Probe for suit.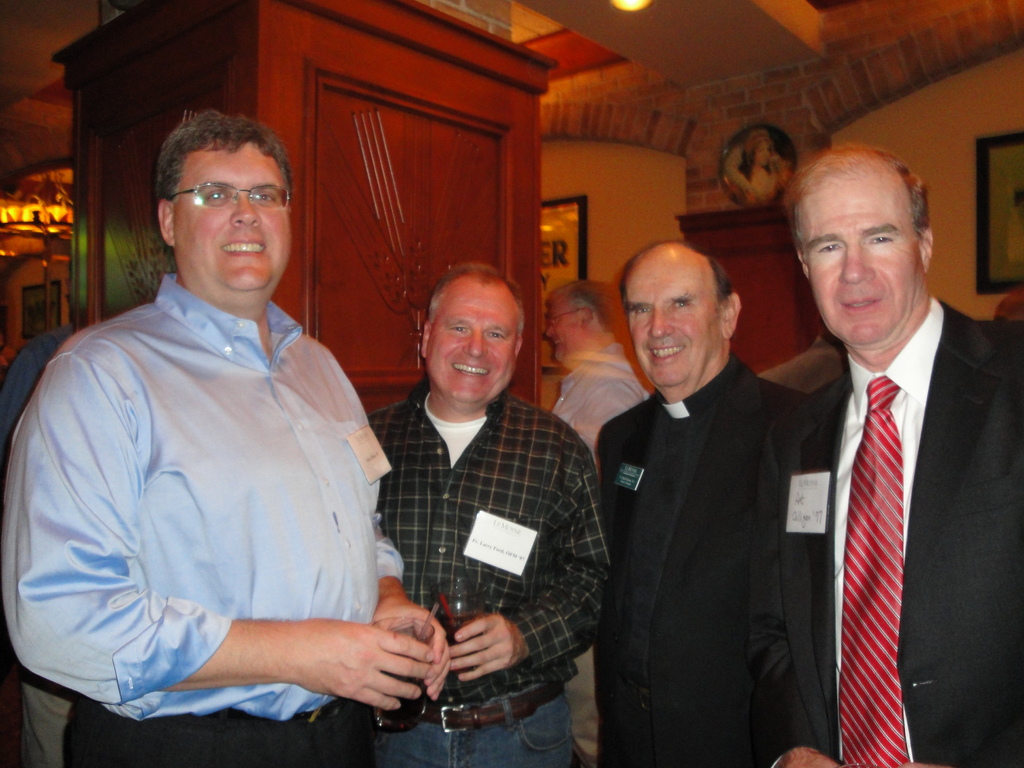
Probe result: (593,346,805,767).
